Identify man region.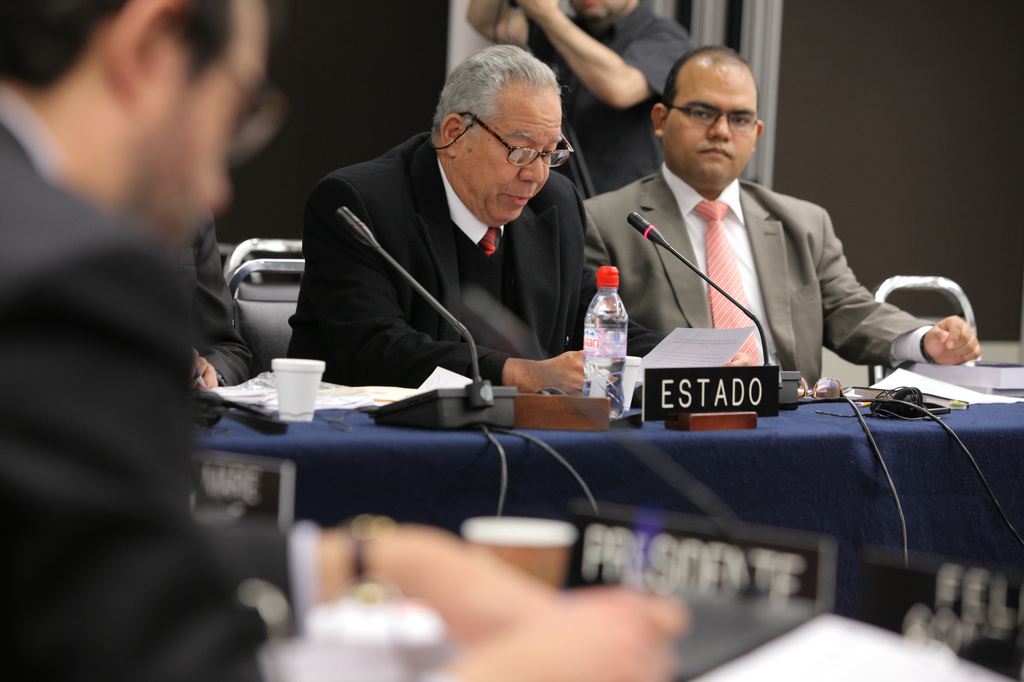
Region: [576,37,977,392].
